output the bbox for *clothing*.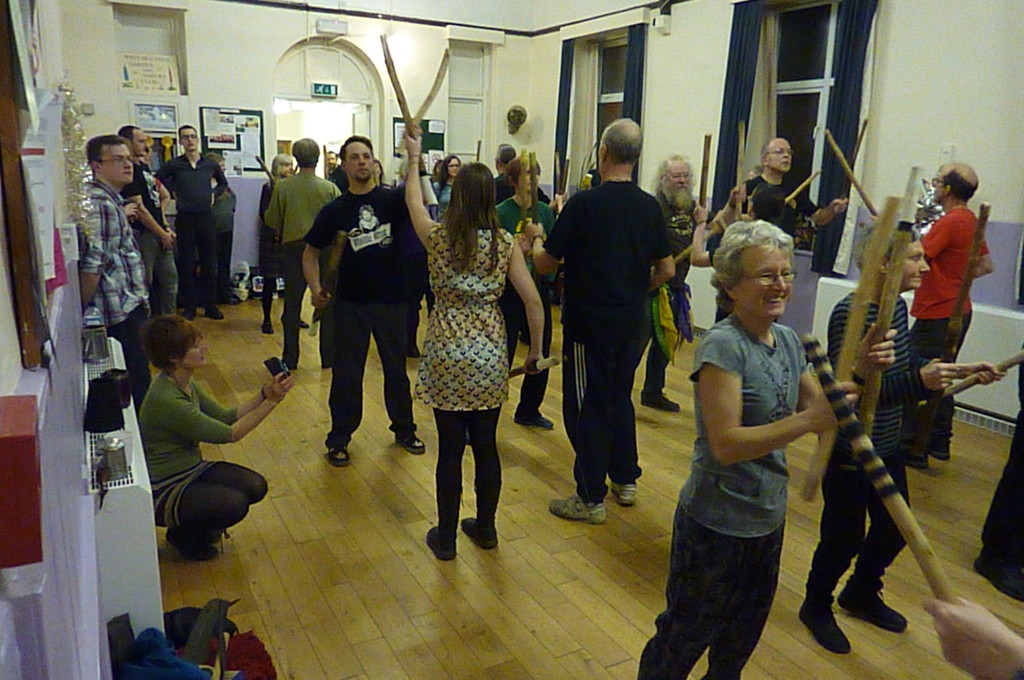
crop(816, 282, 913, 604).
